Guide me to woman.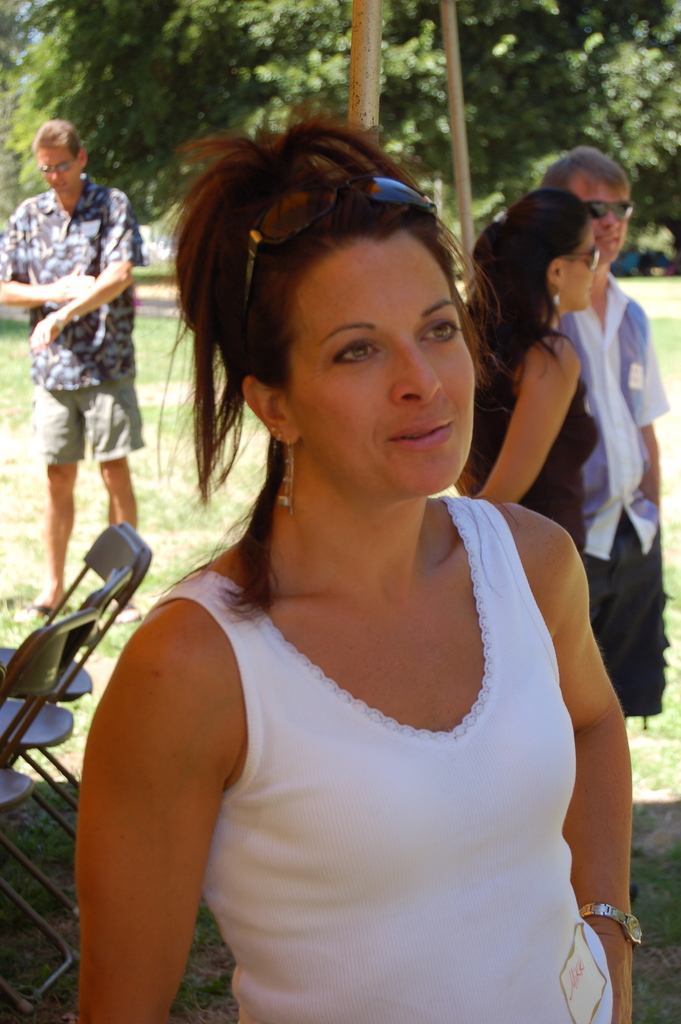
Guidance: box(448, 183, 605, 546).
